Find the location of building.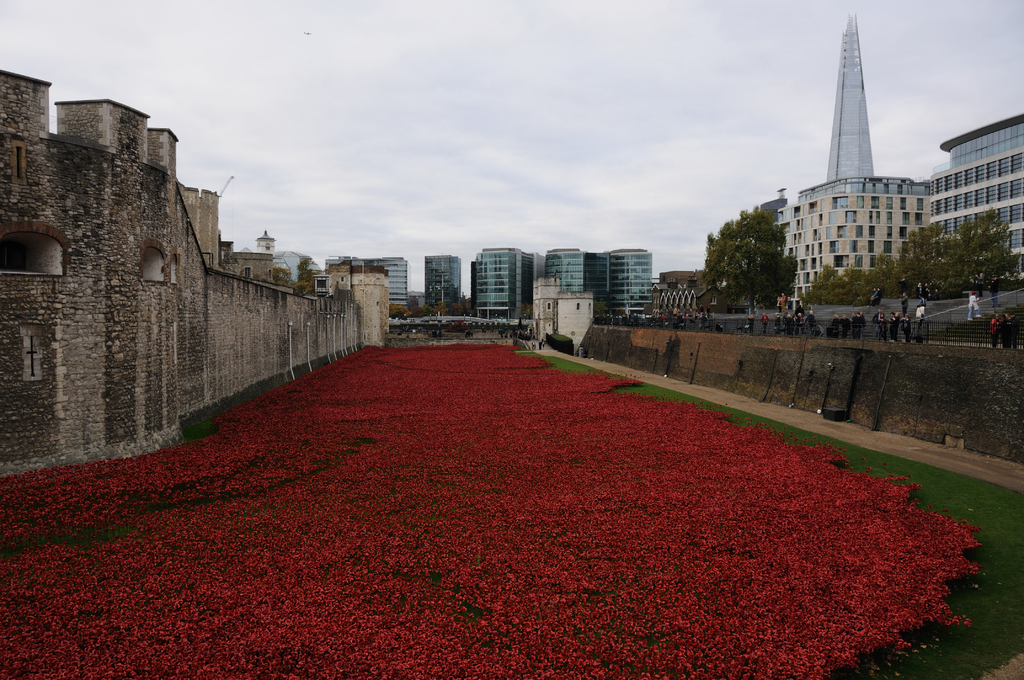
Location: {"x1": 917, "y1": 117, "x2": 1023, "y2": 269}.
